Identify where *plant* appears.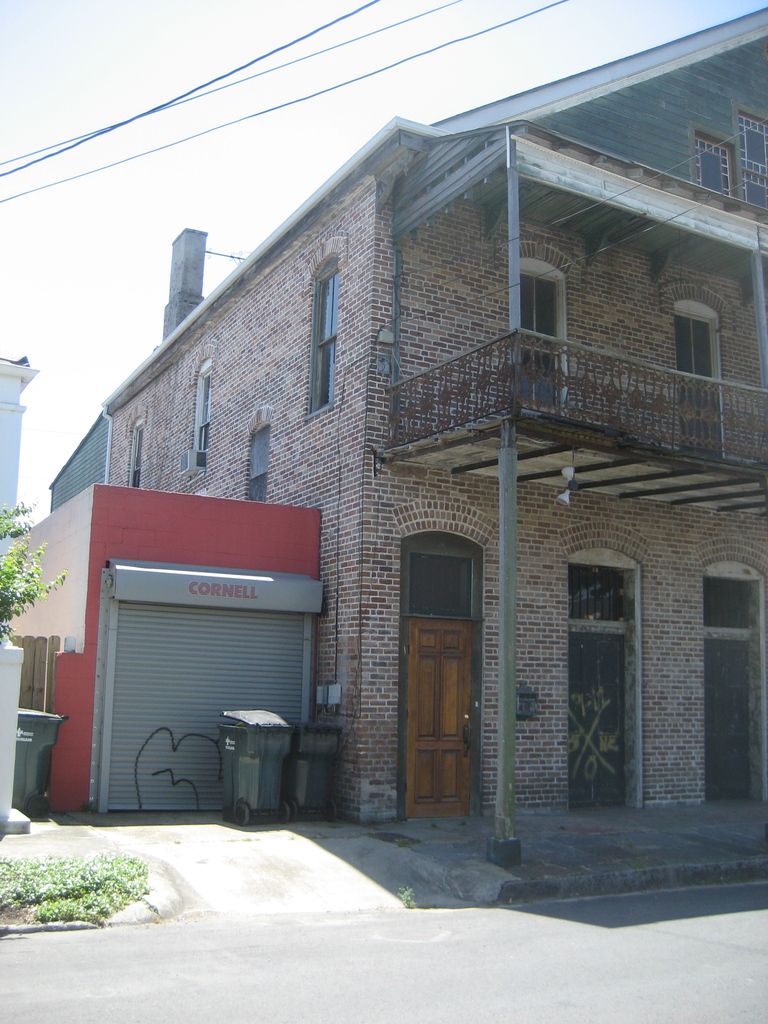
Appears at l=0, t=856, r=31, b=911.
